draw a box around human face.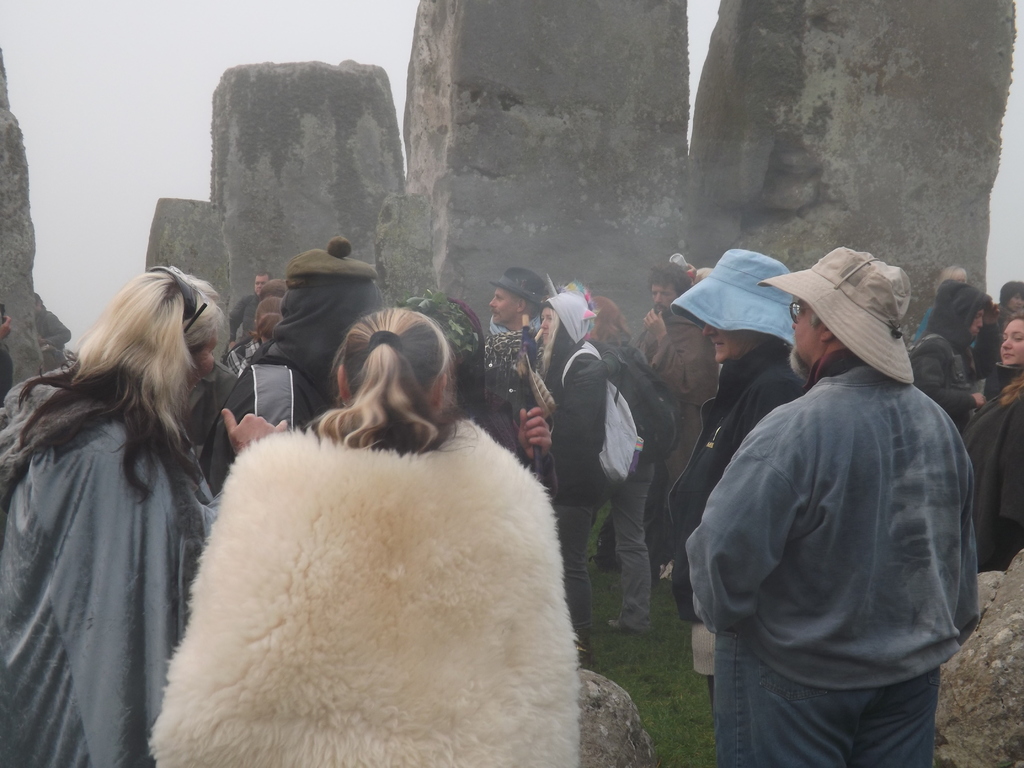
{"x1": 252, "y1": 275, "x2": 265, "y2": 298}.
